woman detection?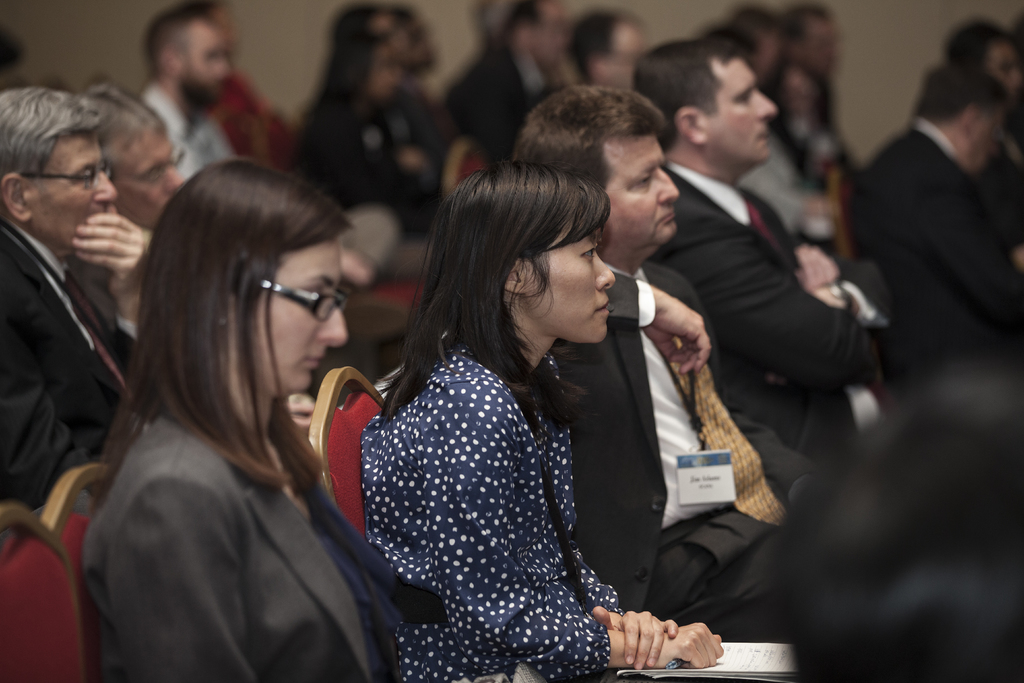
(x1=356, y1=162, x2=729, y2=682)
